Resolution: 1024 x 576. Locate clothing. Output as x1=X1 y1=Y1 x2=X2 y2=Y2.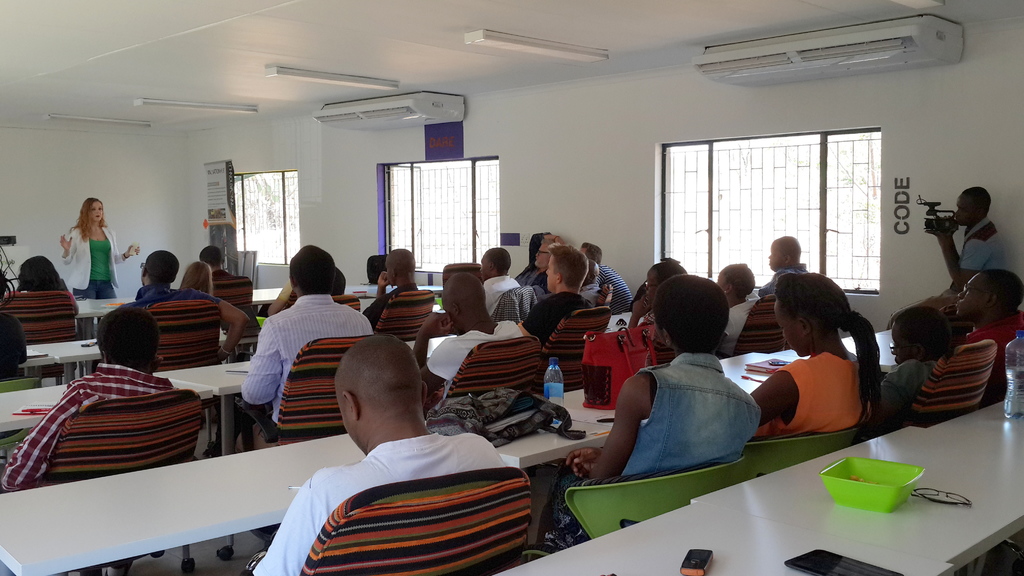
x1=963 y1=212 x2=1009 y2=273.
